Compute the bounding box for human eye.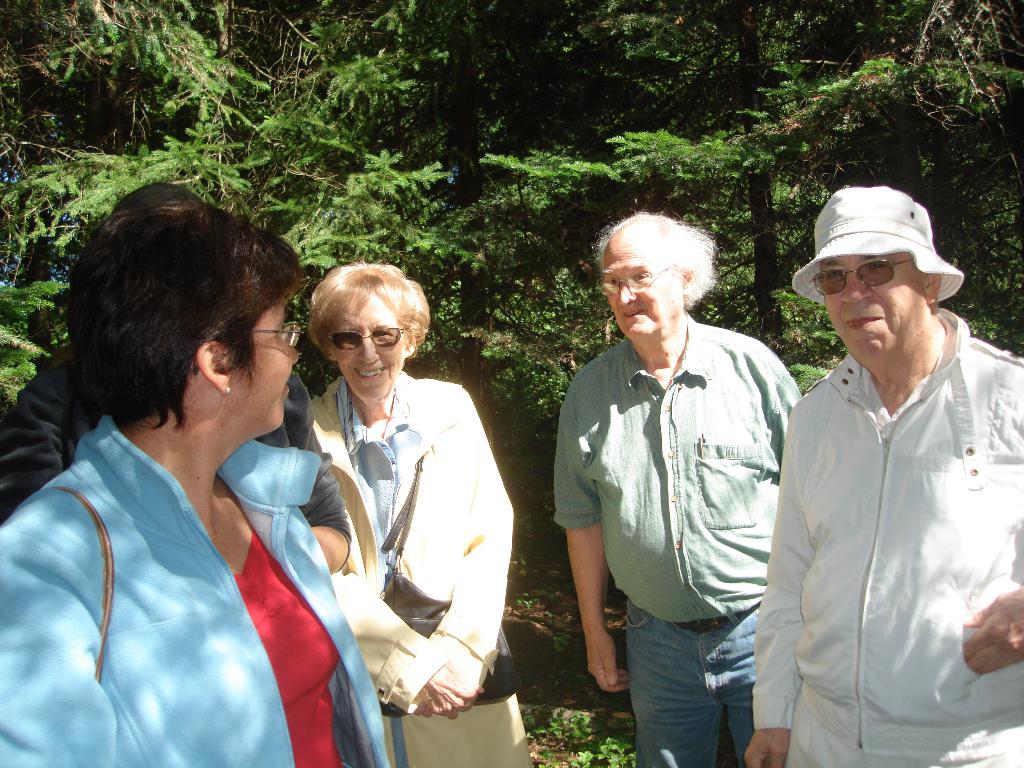
x1=866 y1=255 x2=892 y2=280.
